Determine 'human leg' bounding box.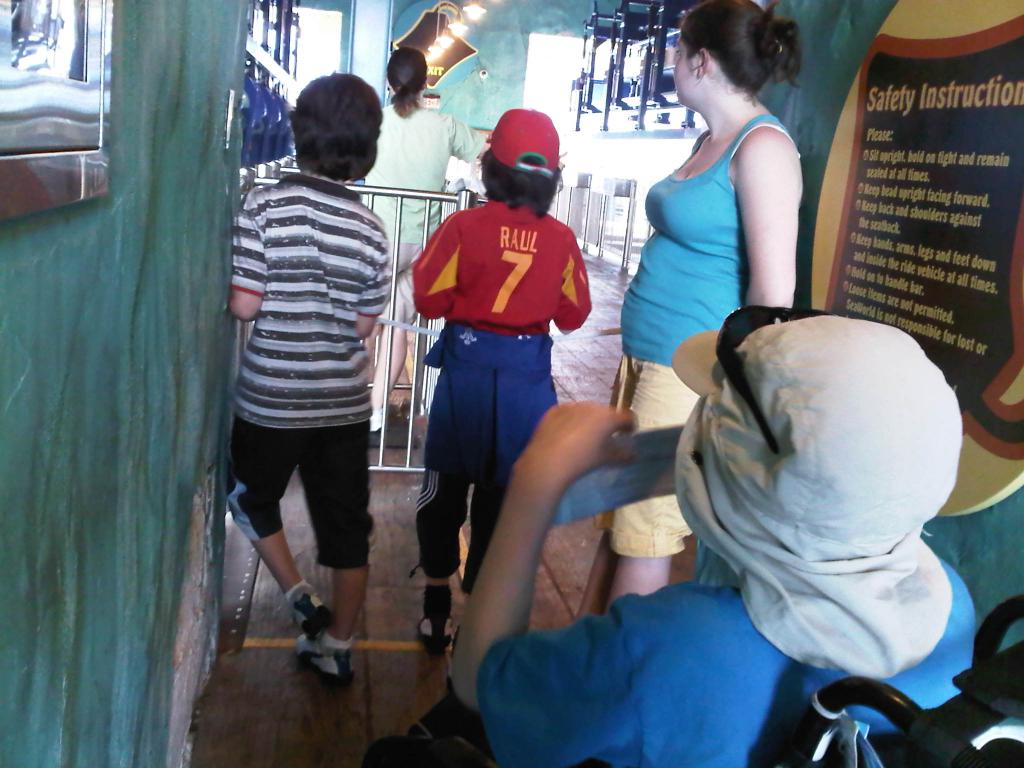
Determined: (left=295, top=416, right=373, bottom=680).
